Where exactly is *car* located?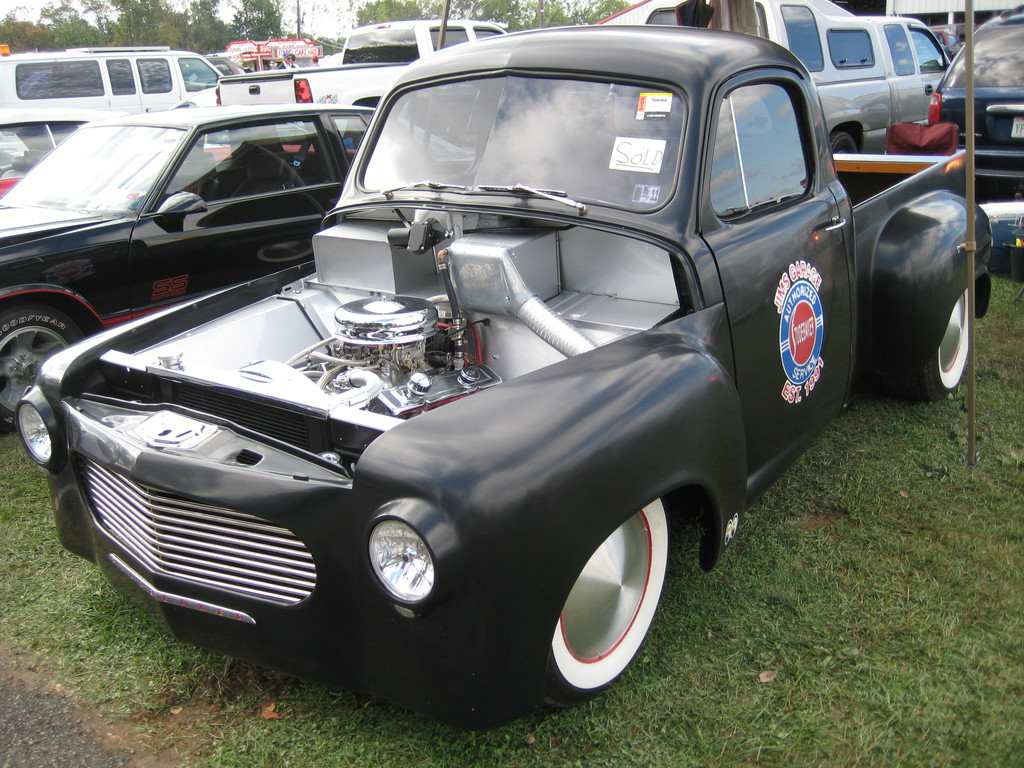
Its bounding box is 930, 29, 964, 61.
